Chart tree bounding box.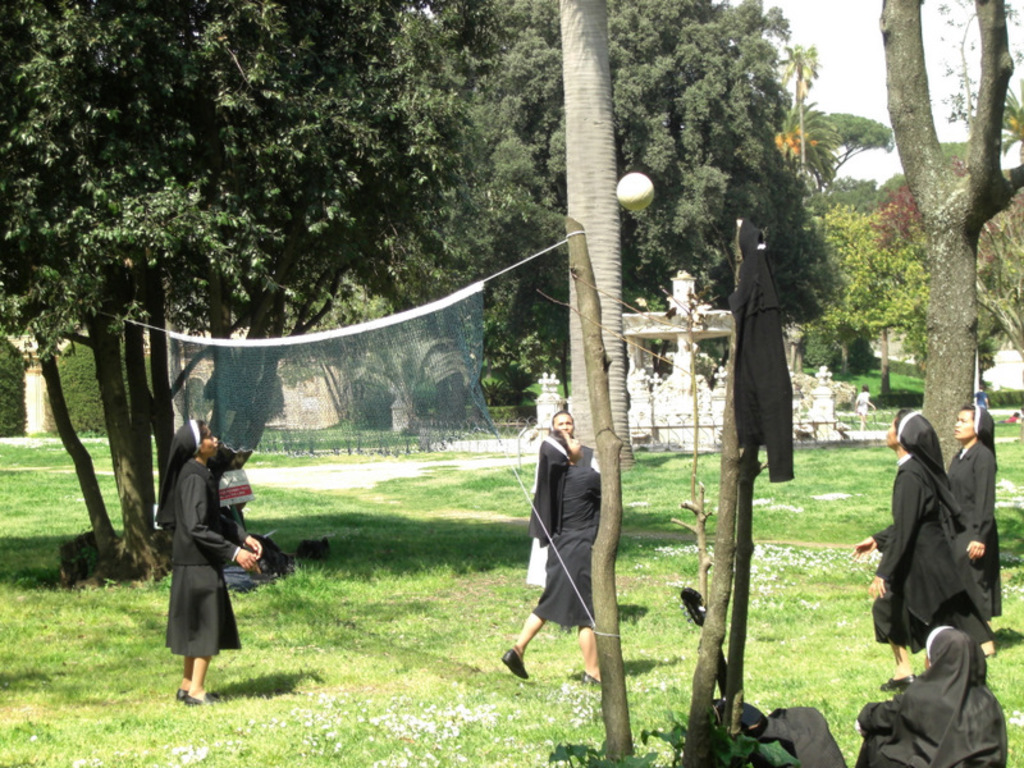
Charted: 872:0:1023:476.
